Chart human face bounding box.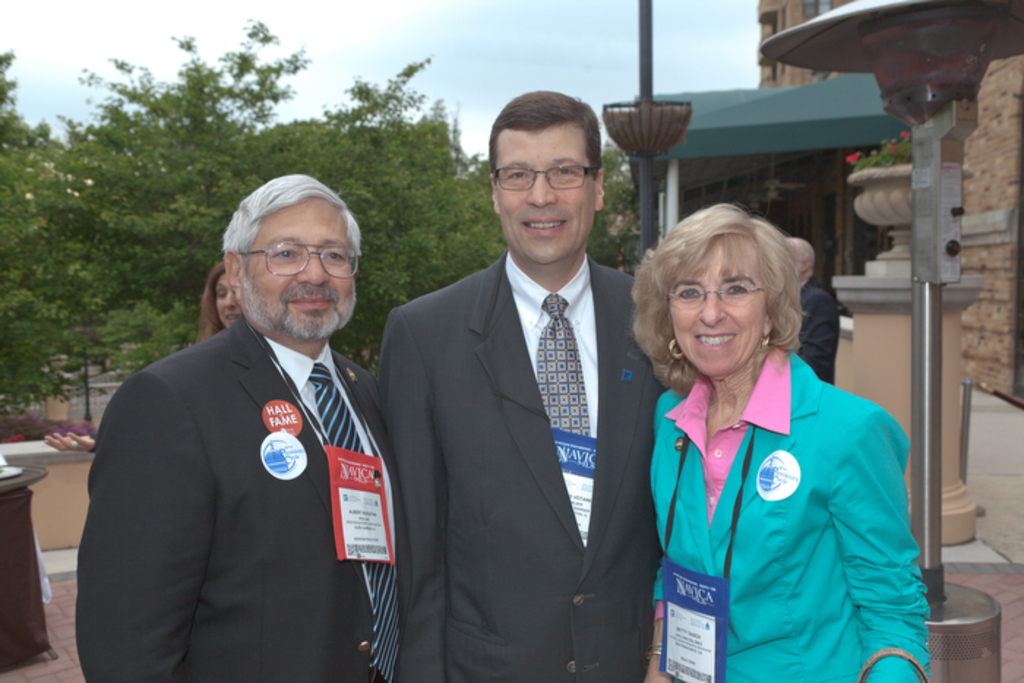
Charted: [673,238,762,382].
